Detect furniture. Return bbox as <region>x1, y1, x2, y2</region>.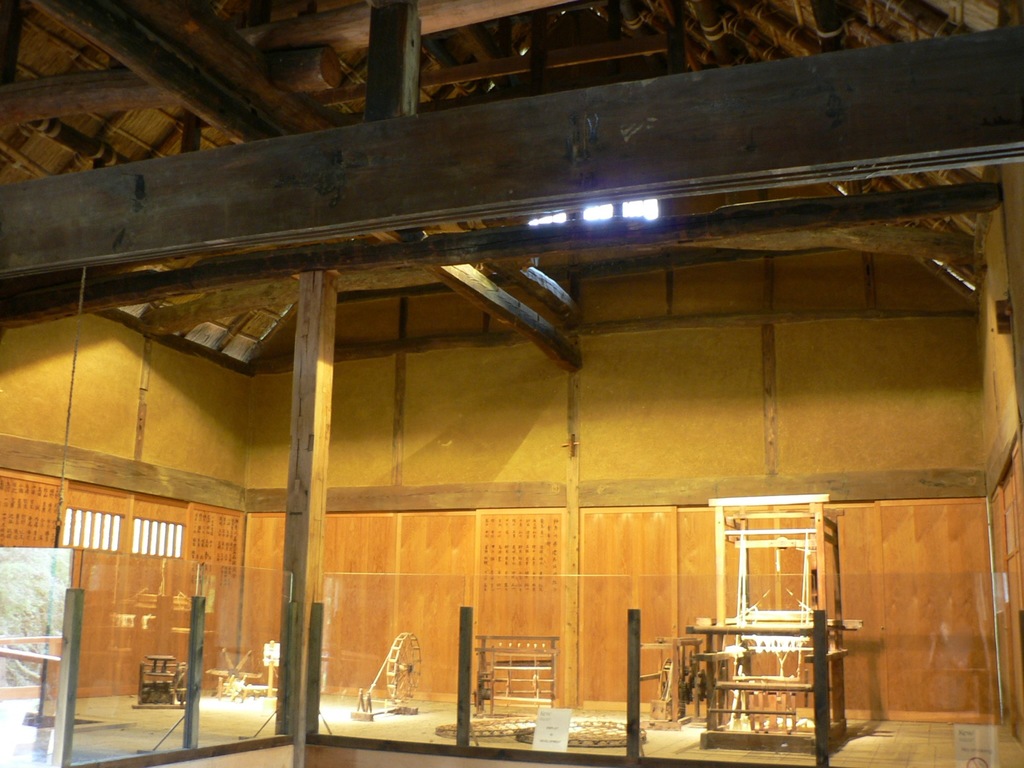
<region>685, 495, 862, 745</region>.
